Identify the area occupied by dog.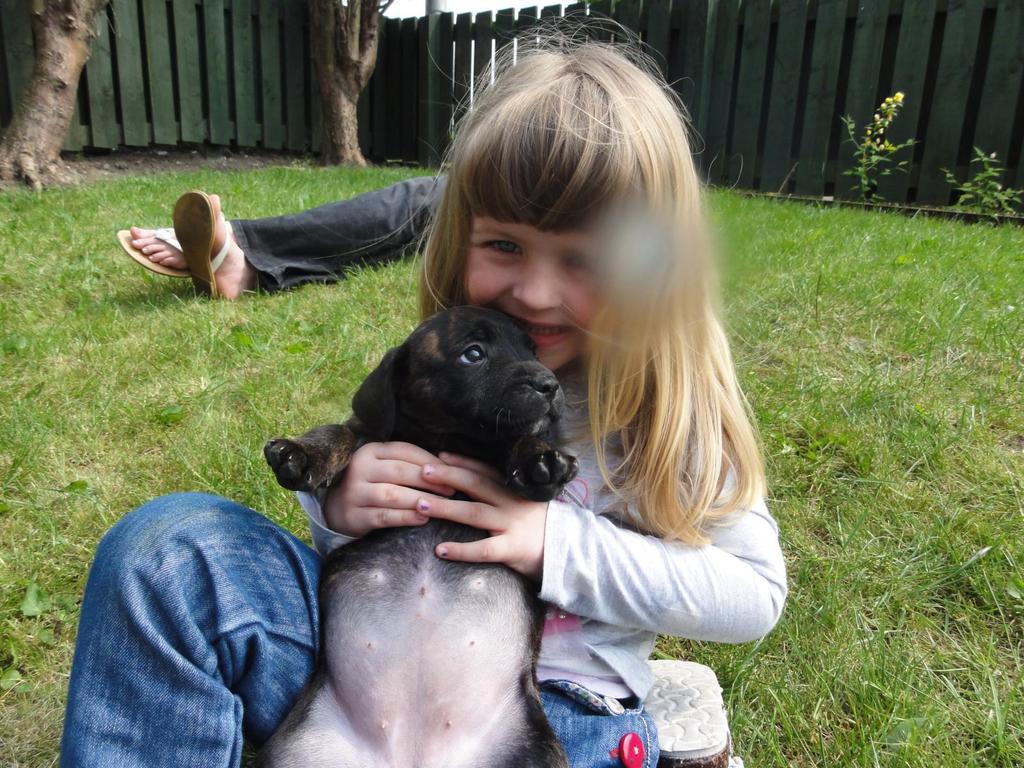
Area: [256,305,576,767].
